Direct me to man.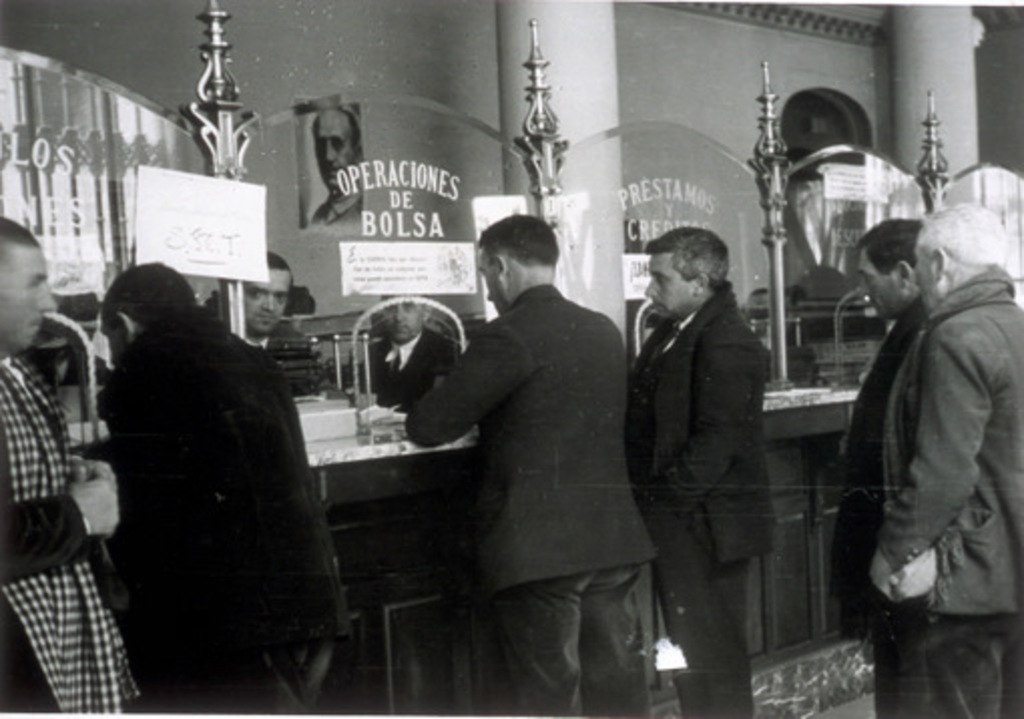
Direction: (100,259,349,717).
